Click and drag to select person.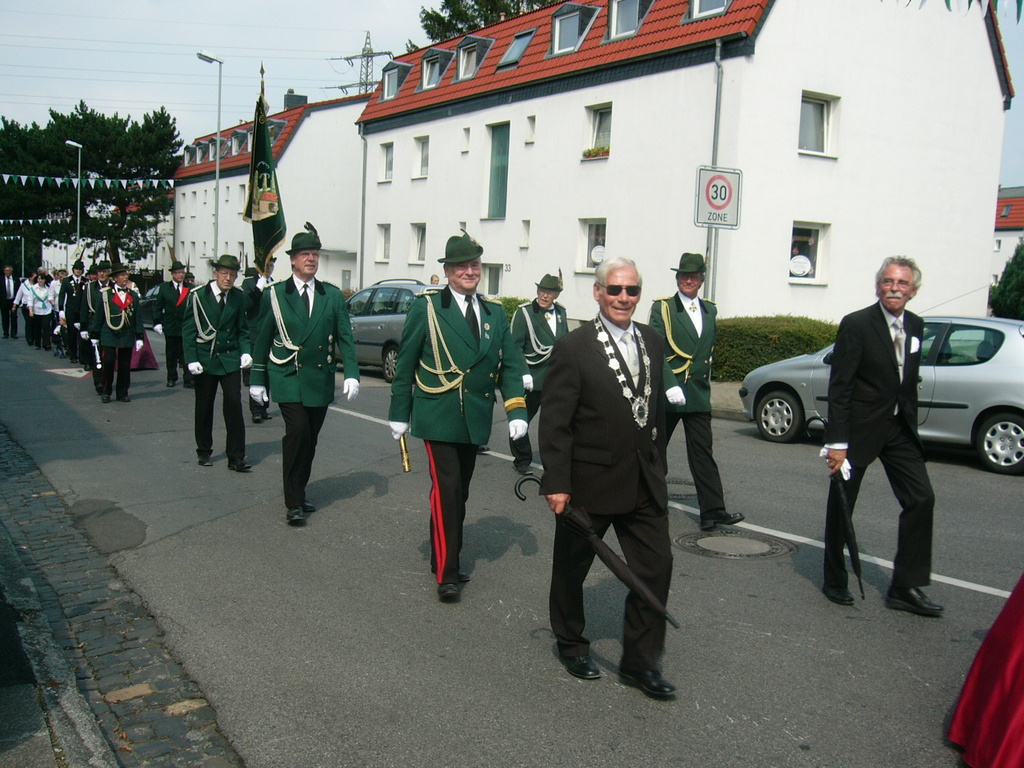
Selection: [left=539, top=254, right=679, bottom=701].
